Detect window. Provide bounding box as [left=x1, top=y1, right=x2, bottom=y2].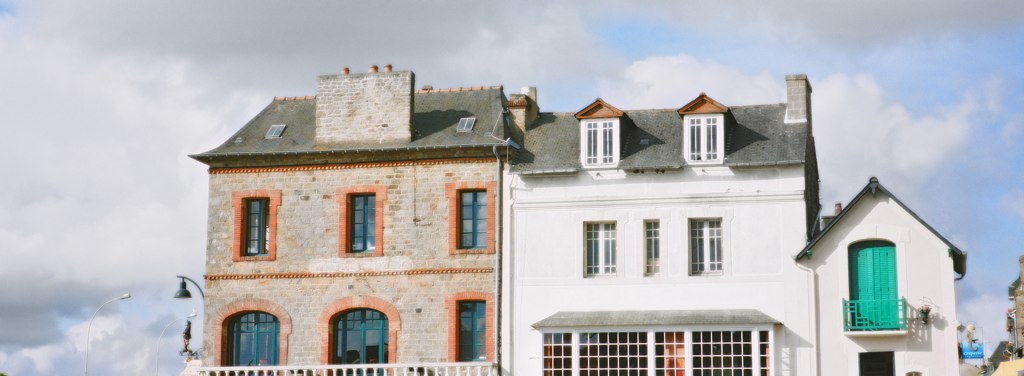
[left=533, top=314, right=785, bottom=375].
